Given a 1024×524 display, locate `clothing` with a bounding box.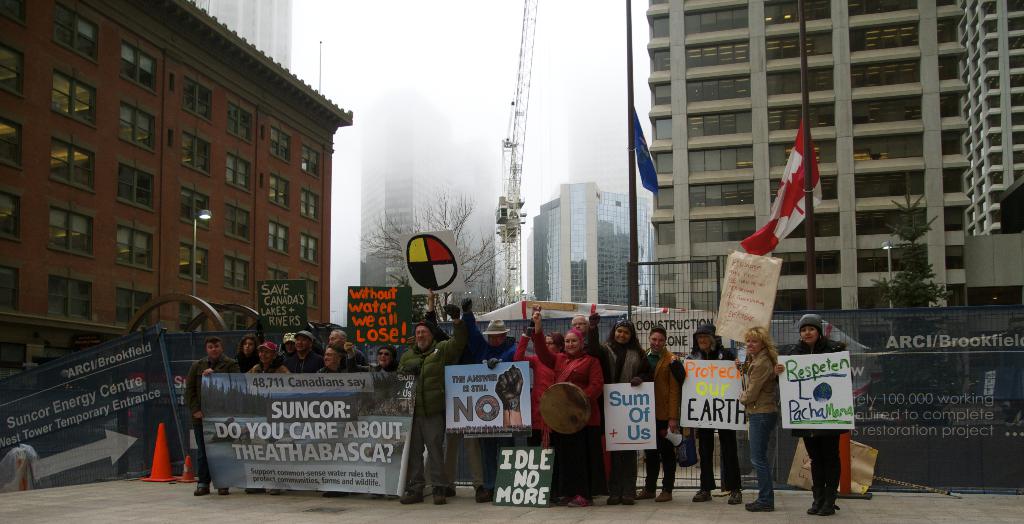
Located: pyautogui.locateOnScreen(749, 348, 796, 518).
